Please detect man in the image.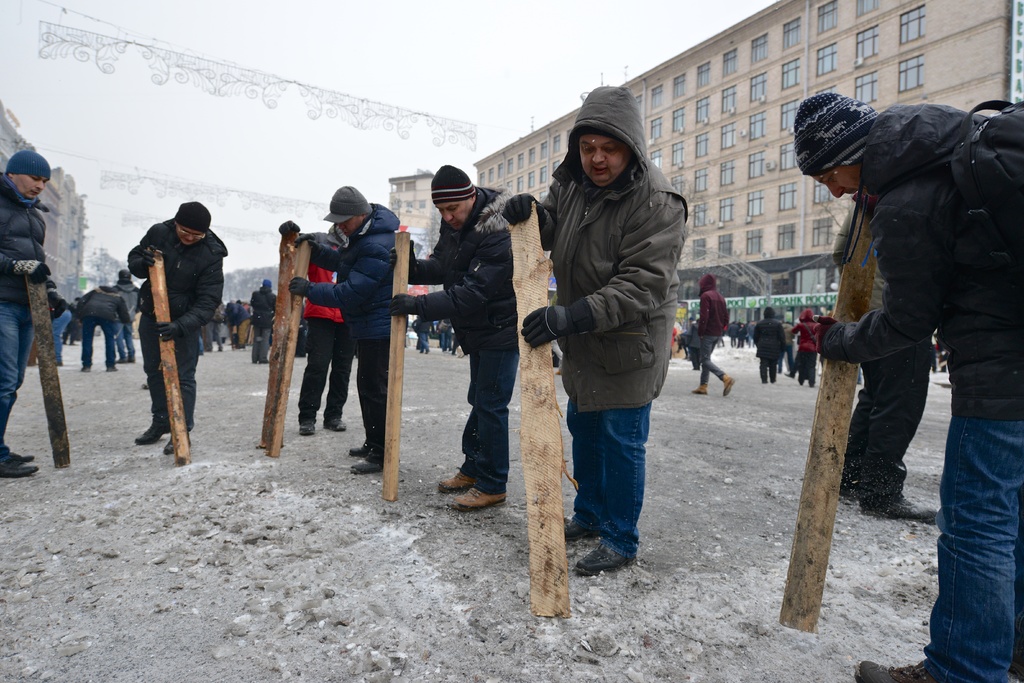
bbox=(0, 148, 70, 478).
